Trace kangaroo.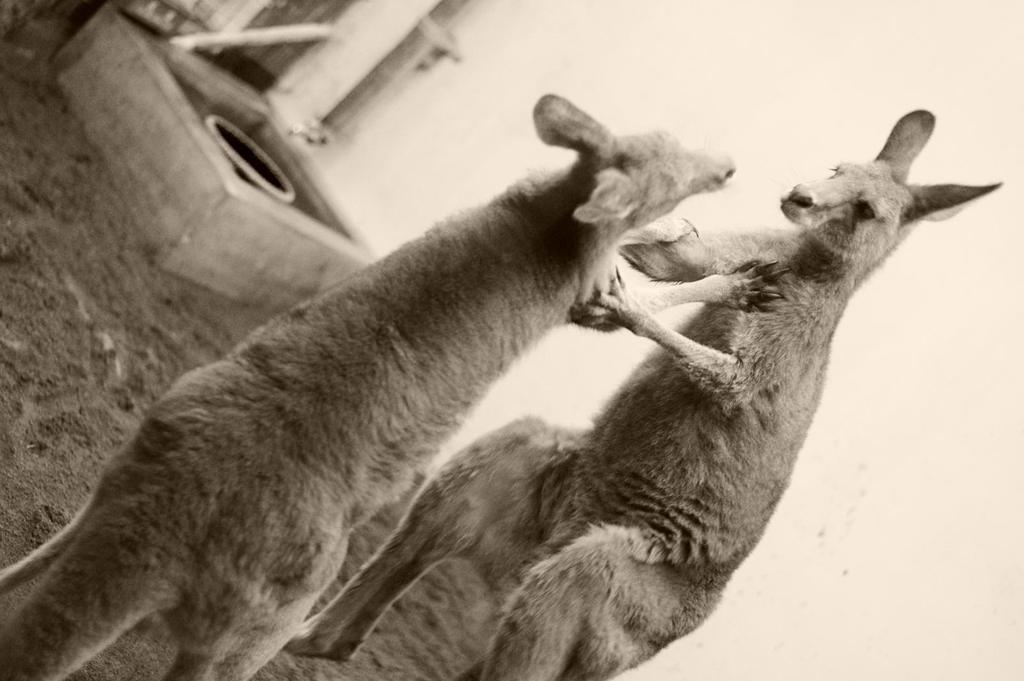
Traced to x1=2, y1=94, x2=737, y2=680.
